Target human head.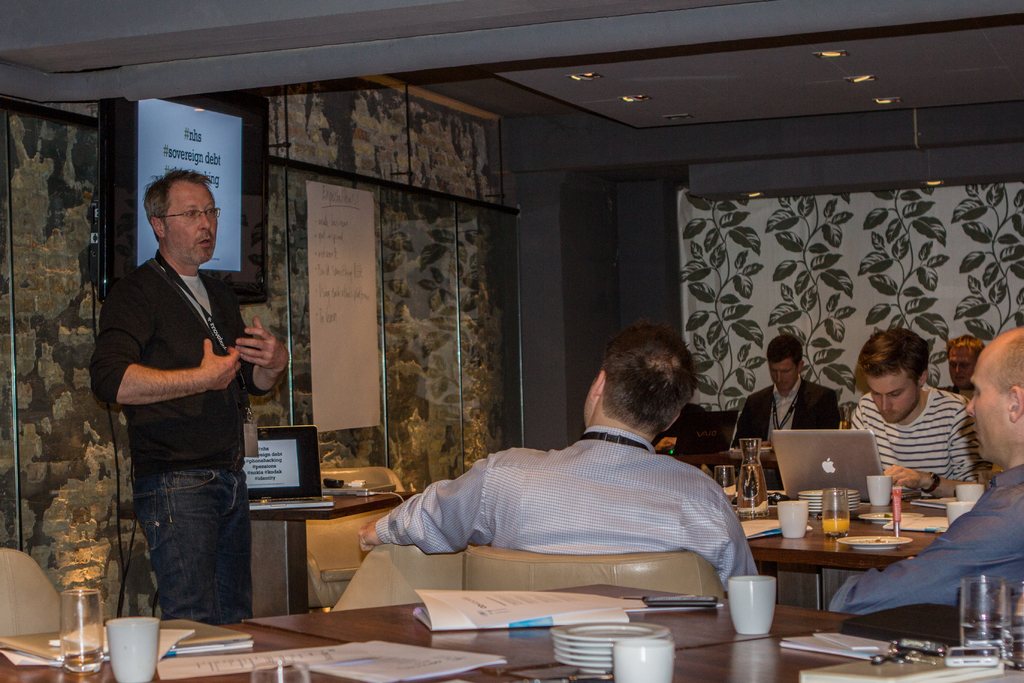
Target region: 765, 333, 804, 393.
